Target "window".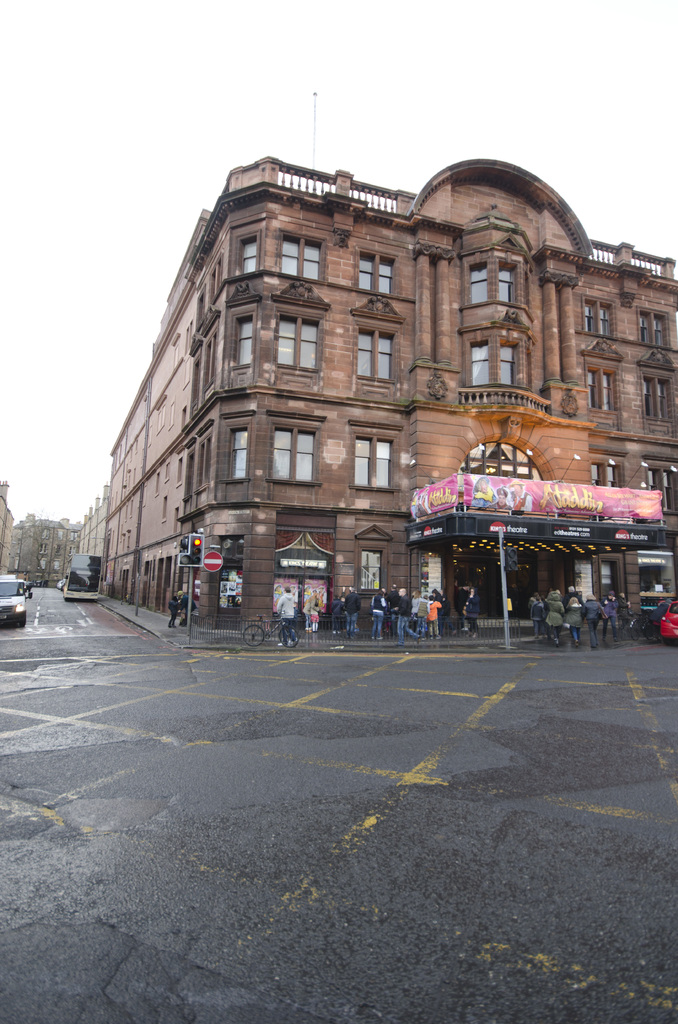
Target region: <bbox>234, 316, 262, 365</bbox>.
